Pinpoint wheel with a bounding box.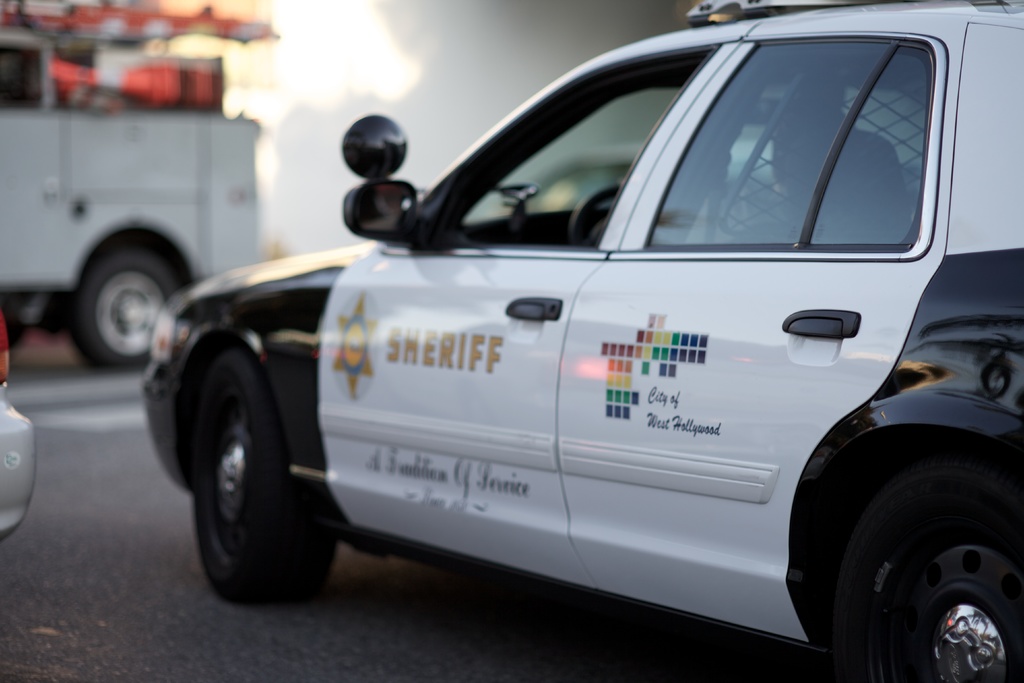
68,240,184,378.
